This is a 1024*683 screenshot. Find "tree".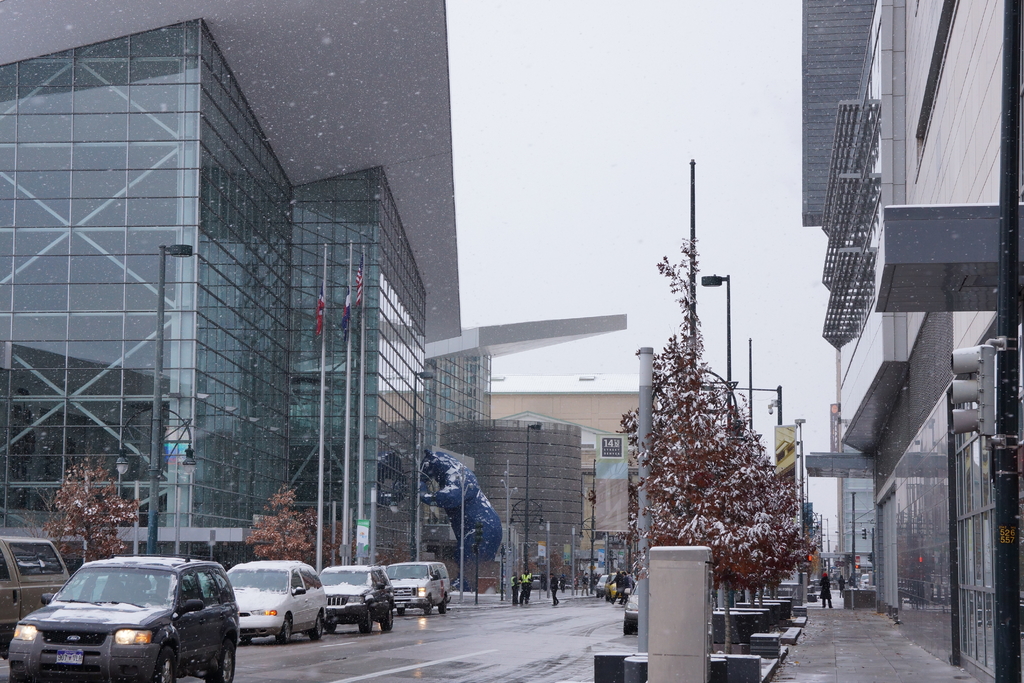
Bounding box: 15/436/145/573.
